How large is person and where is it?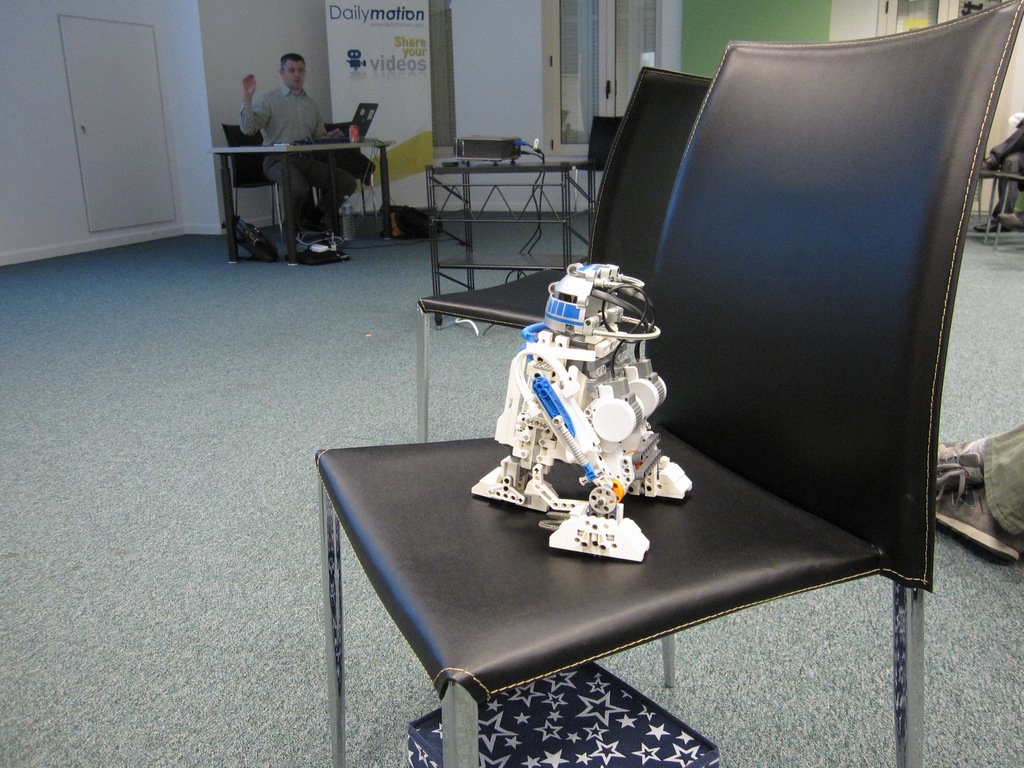
Bounding box: detection(967, 125, 1023, 233).
